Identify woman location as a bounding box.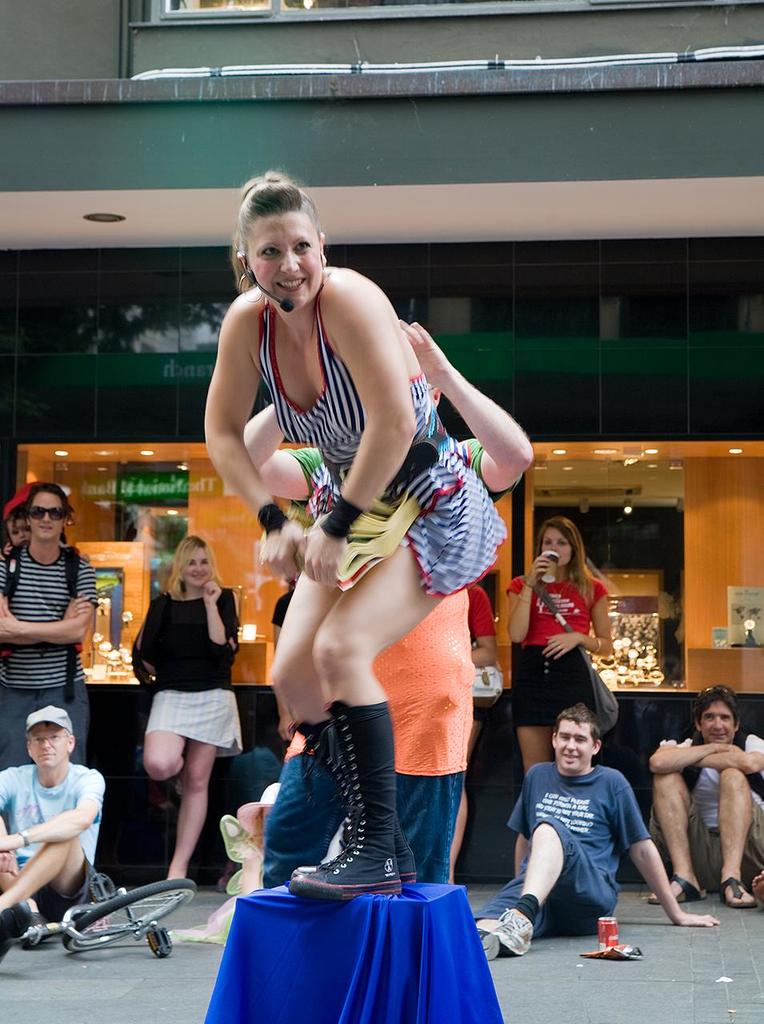
<box>118,537,239,885</box>.
